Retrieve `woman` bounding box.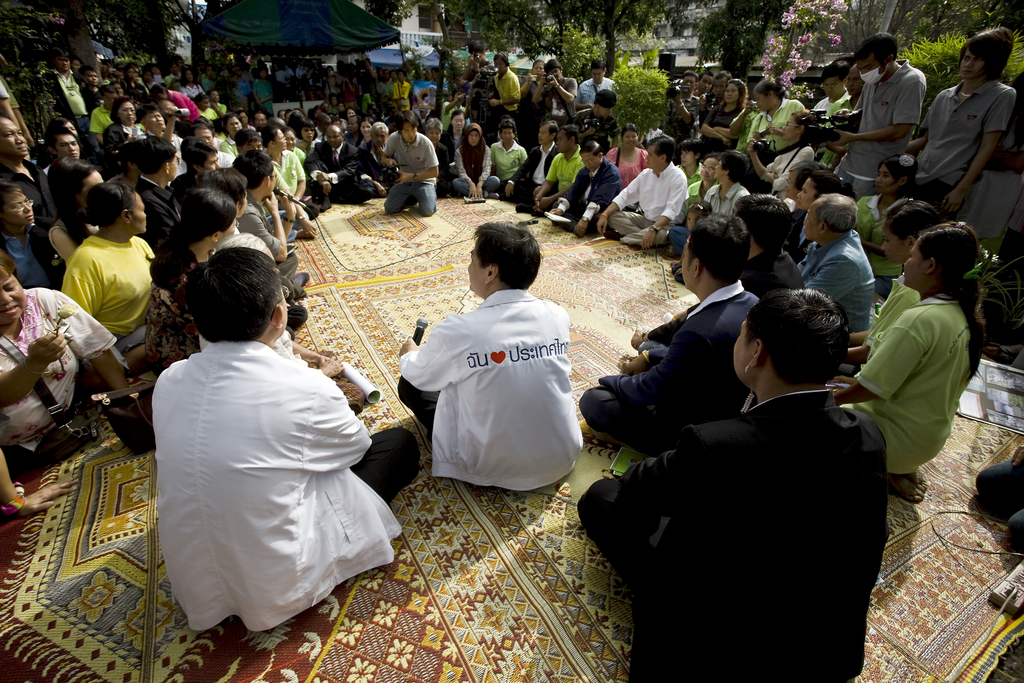
Bounding box: 353/115/378/147.
